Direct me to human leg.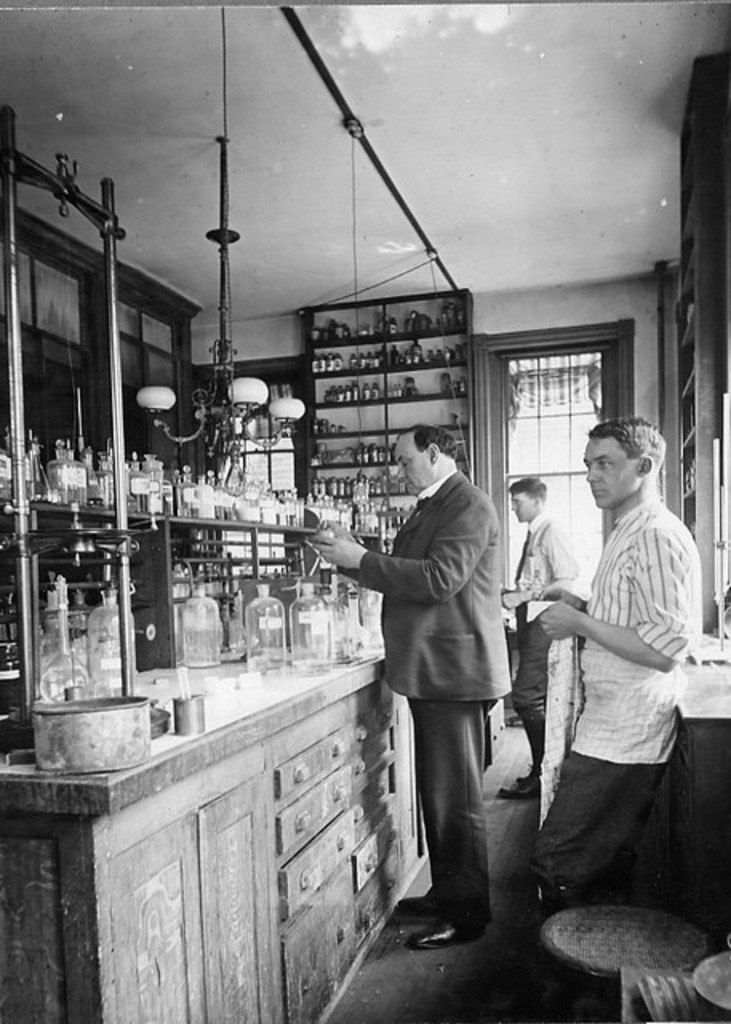
Direction: <box>531,757,680,912</box>.
